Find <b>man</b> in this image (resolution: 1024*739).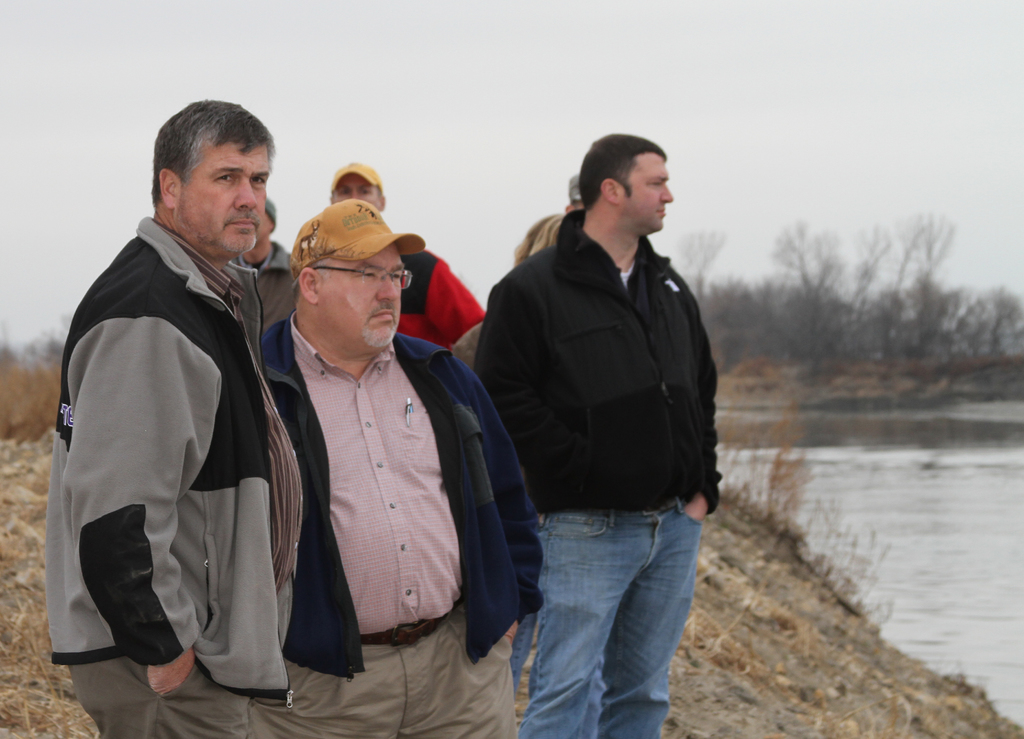
crop(471, 131, 724, 738).
